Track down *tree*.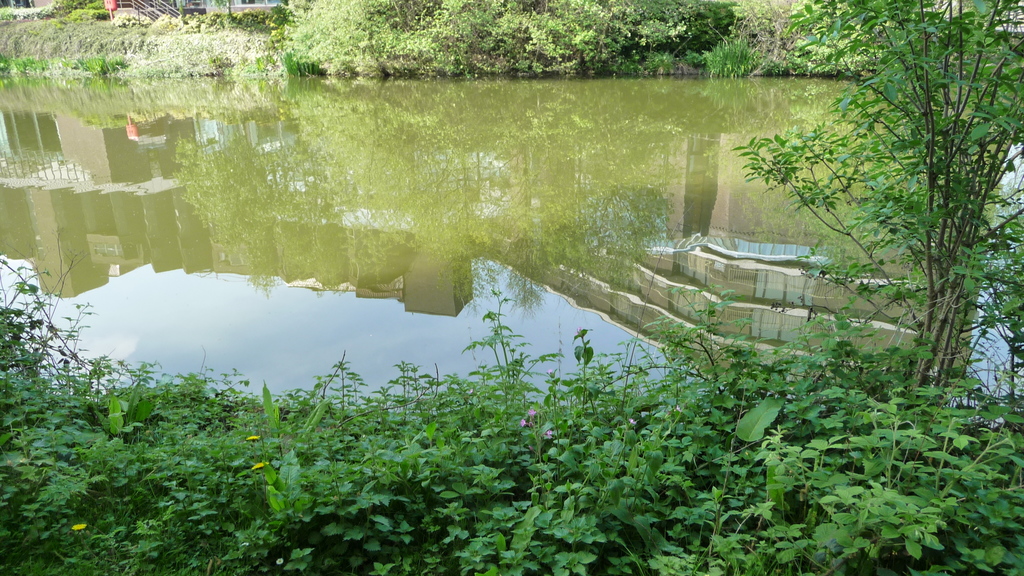
Tracked to crop(733, 0, 1023, 385).
